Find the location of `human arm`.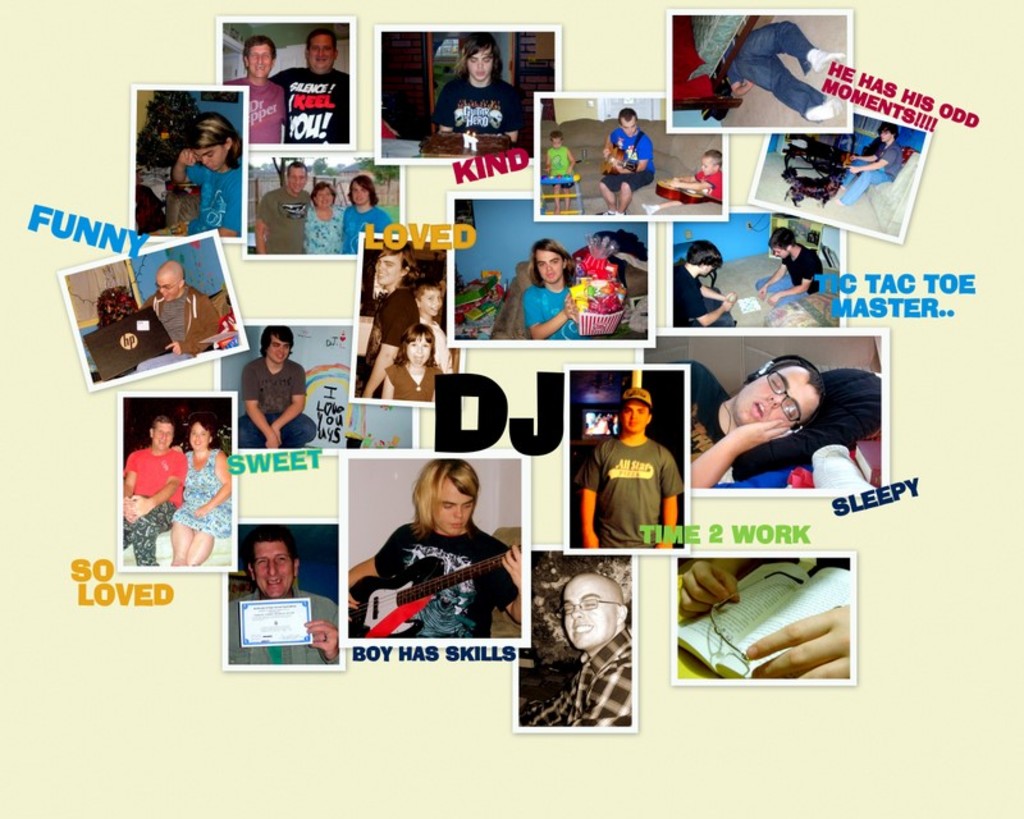
Location: [253,195,269,253].
